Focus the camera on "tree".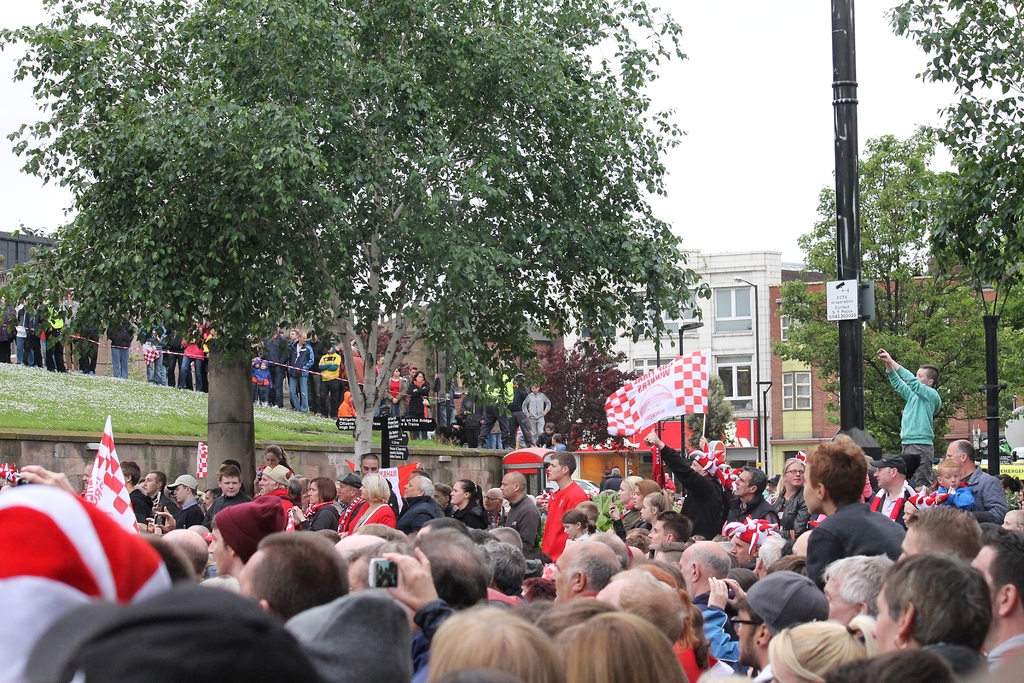
Focus region: bbox(880, 0, 1023, 304).
